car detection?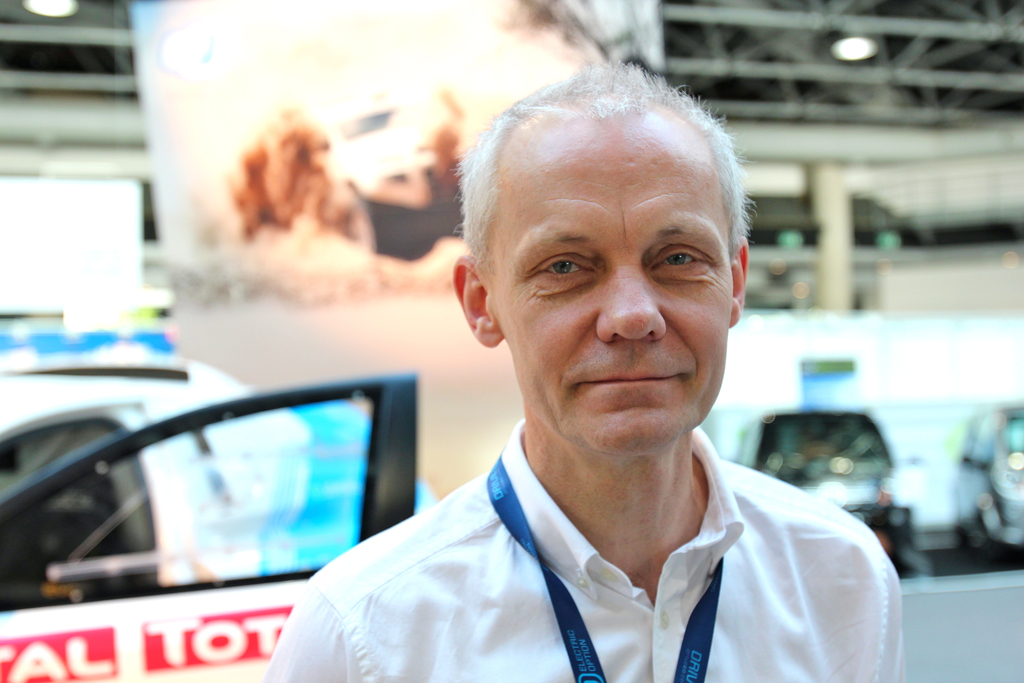
bbox=[0, 290, 438, 682]
